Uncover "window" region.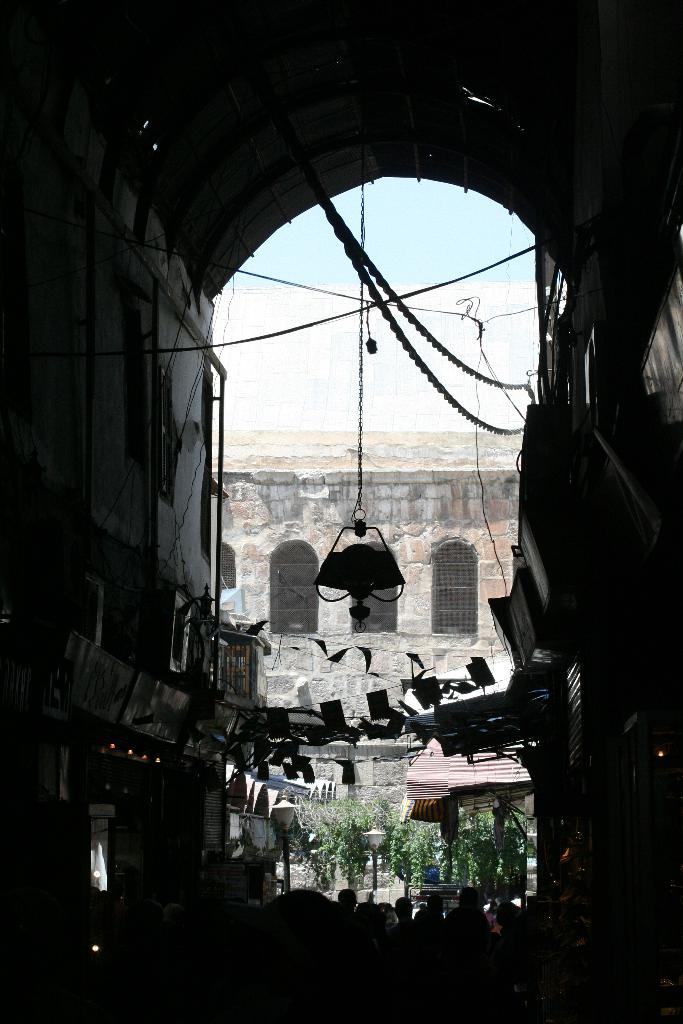
Uncovered: left=268, top=543, right=315, bottom=639.
